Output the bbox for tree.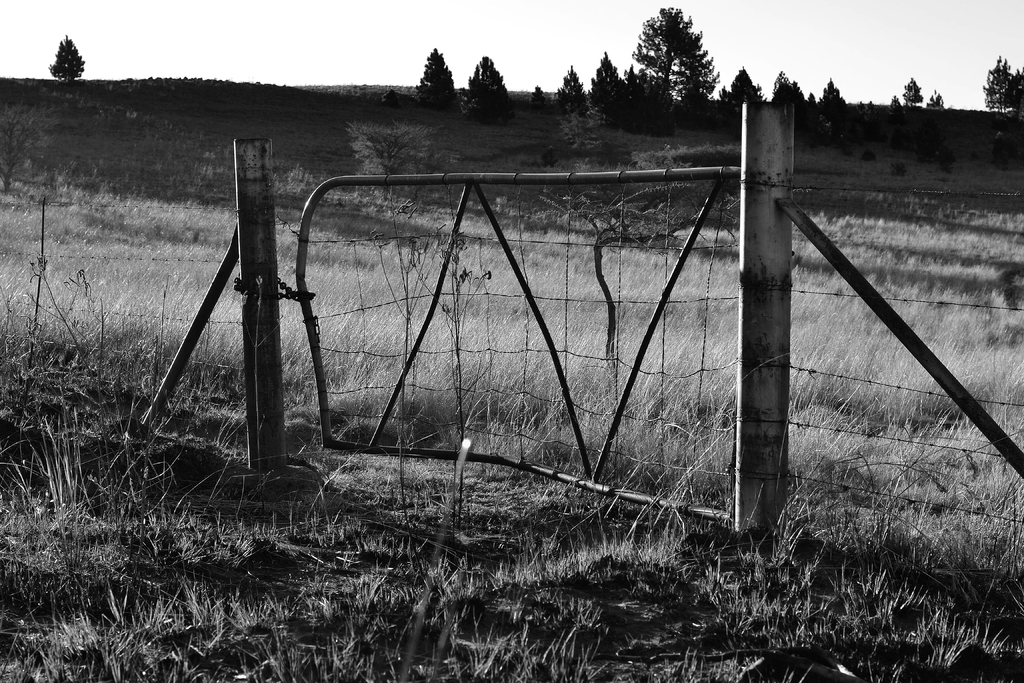
(left=980, top=48, right=1022, bottom=110).
